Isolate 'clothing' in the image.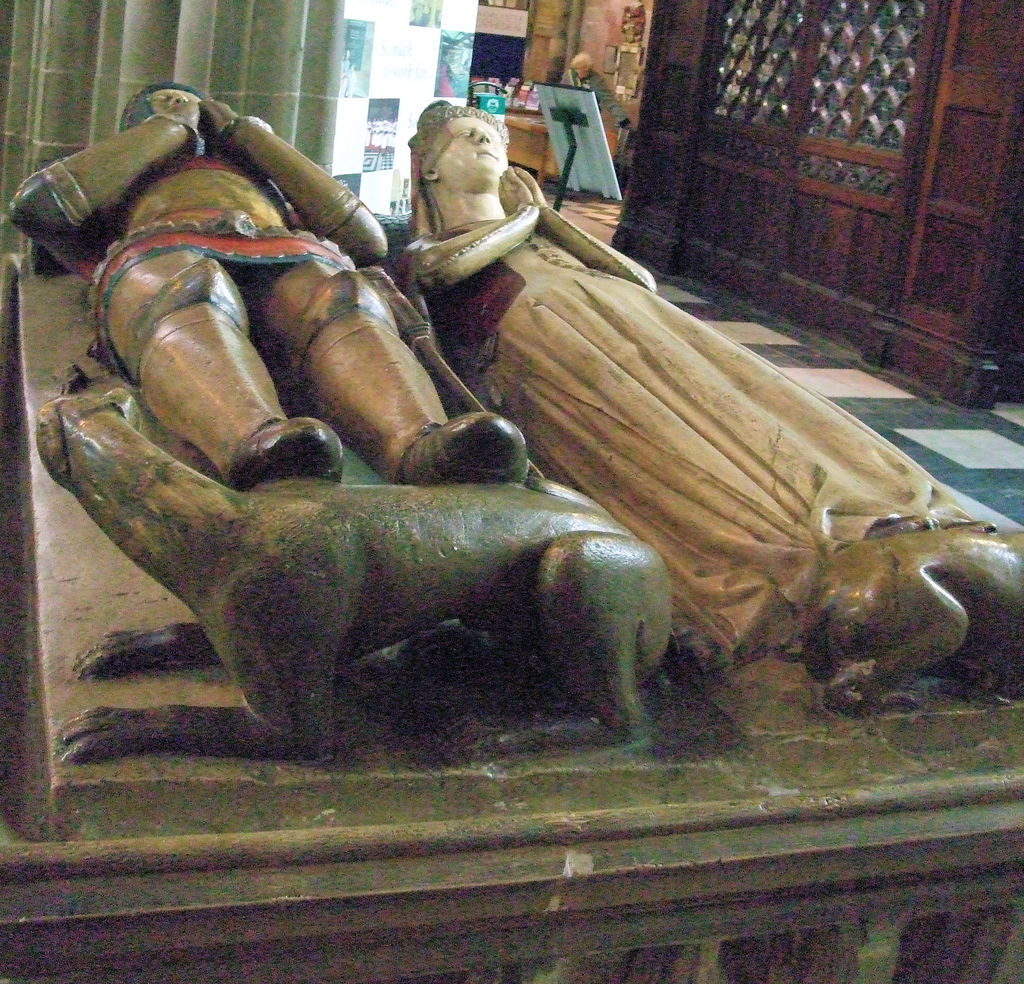
Isolated region: select_region(17, 152, 266, 234).
